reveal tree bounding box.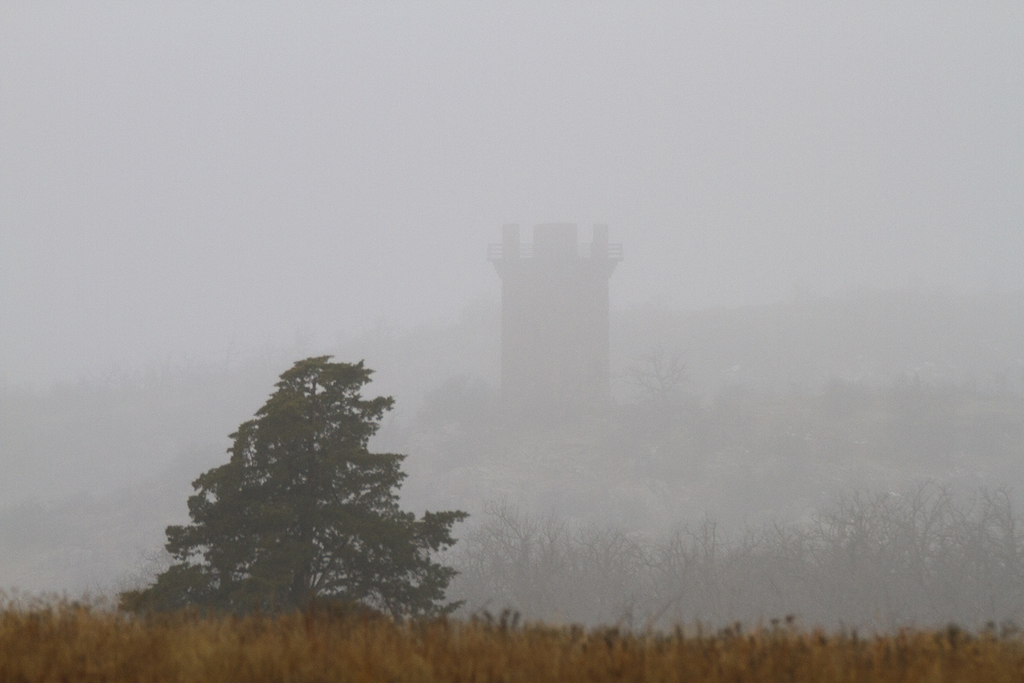
Revealed: x1=165, y1=342, x2=466, y2=630.
